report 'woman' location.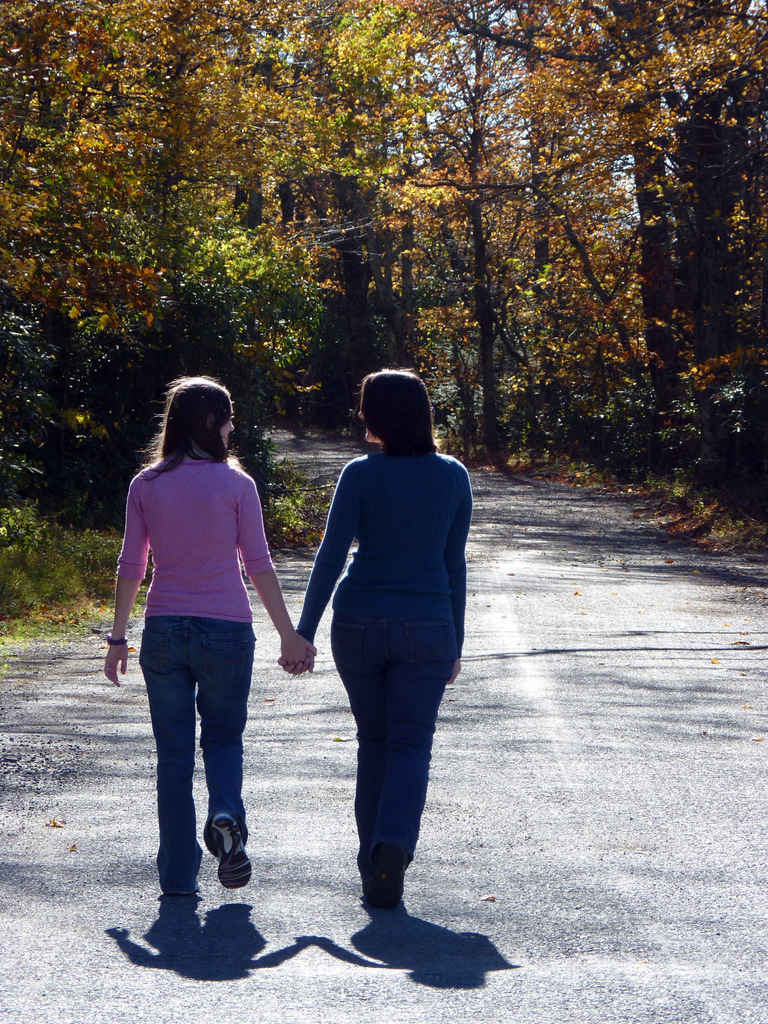
Report: left=100, top=376, right=319, bottom=915.
